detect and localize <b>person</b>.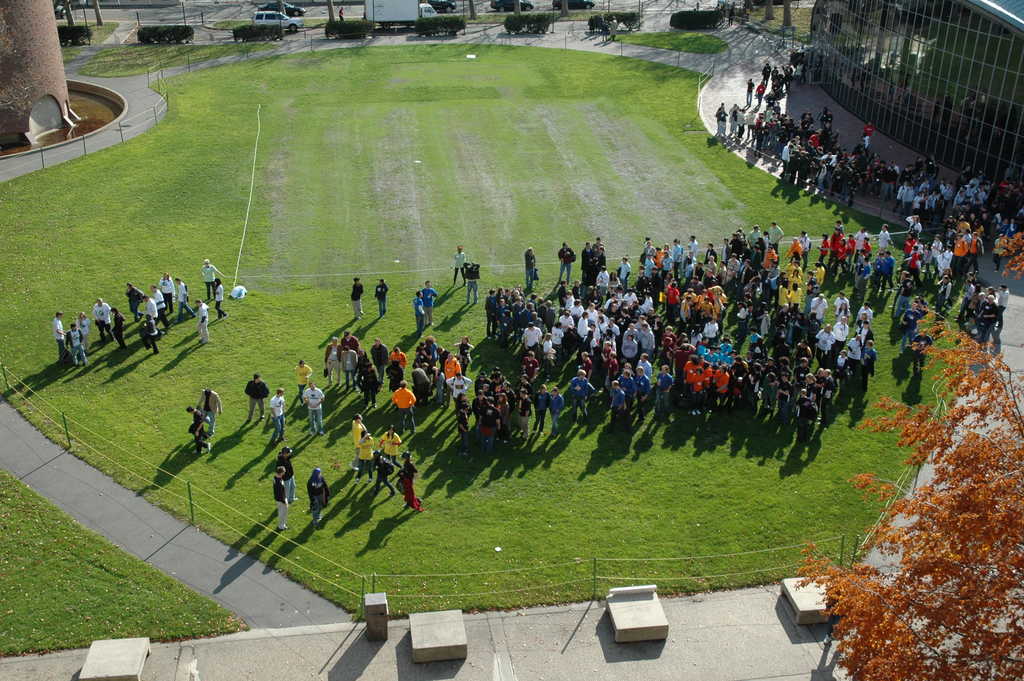
Localized at bbox=[352, 279, 364, 318].
